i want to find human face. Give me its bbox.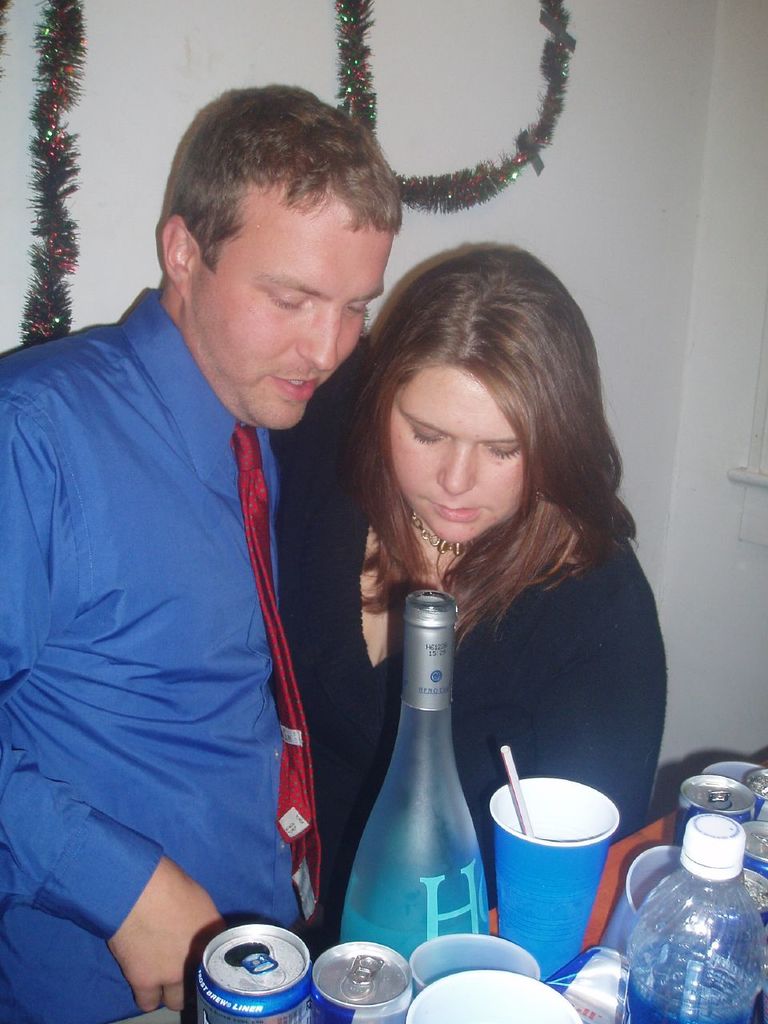
[left=196, top=192, right=396, bottom=434].
